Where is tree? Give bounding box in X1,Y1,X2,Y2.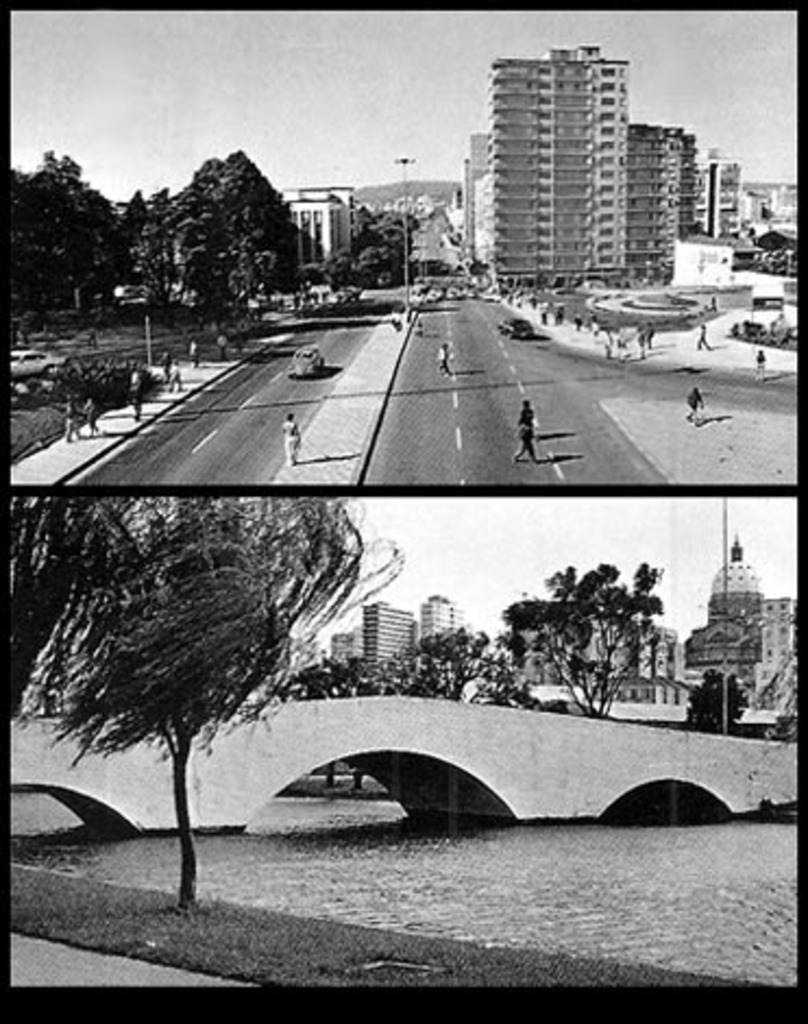
174,142,287,298.
